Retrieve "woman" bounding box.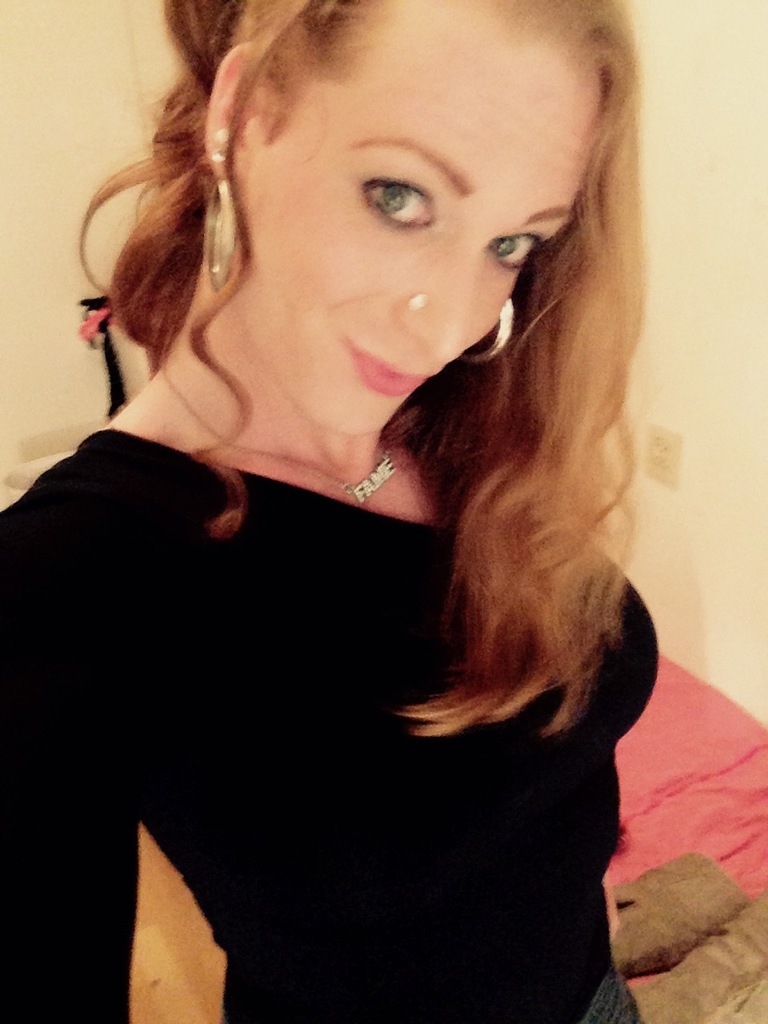
Bounding box: locate(15, 2, 712, 1002).
